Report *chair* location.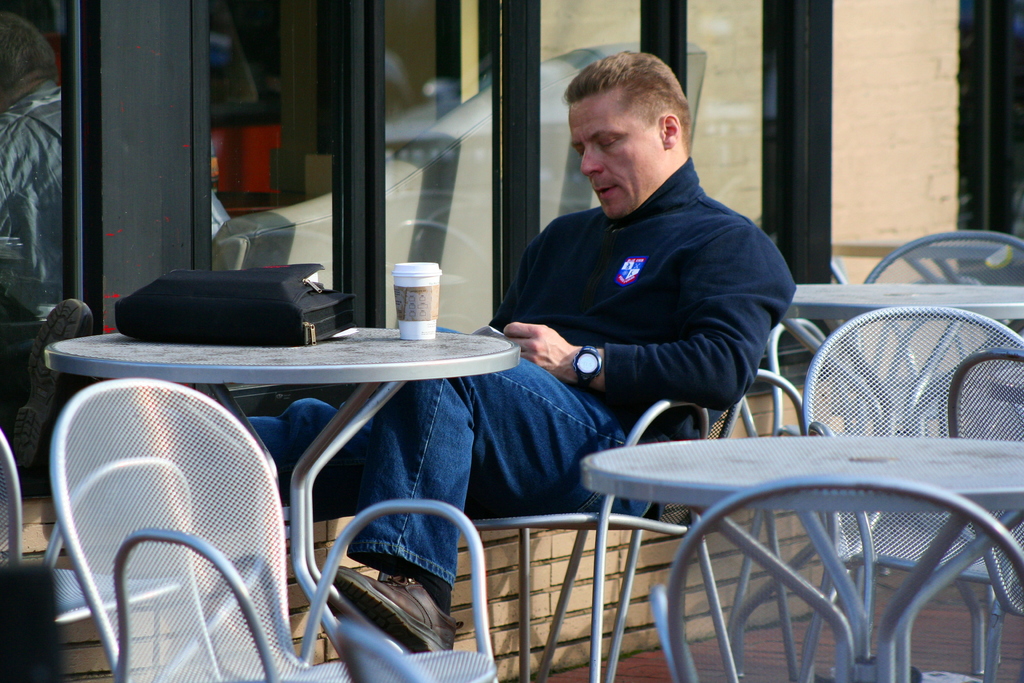
Report: Rect(805, 306, 1023, 680).
